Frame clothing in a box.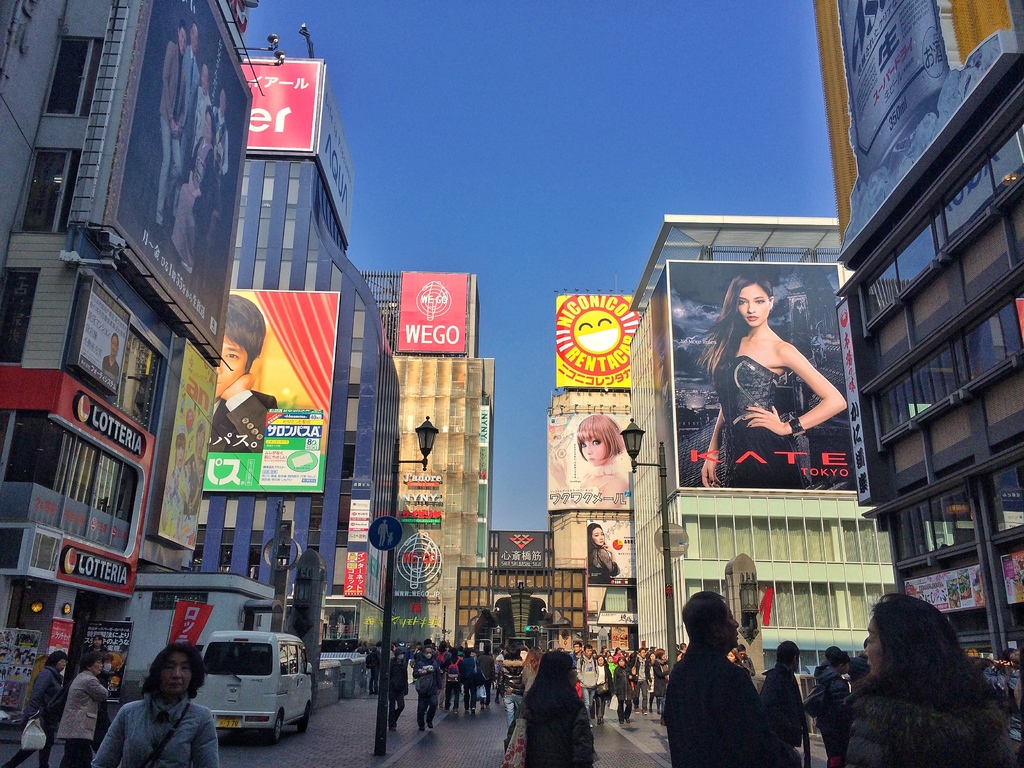
[left=588, top=547, right=620, bottom=582].
